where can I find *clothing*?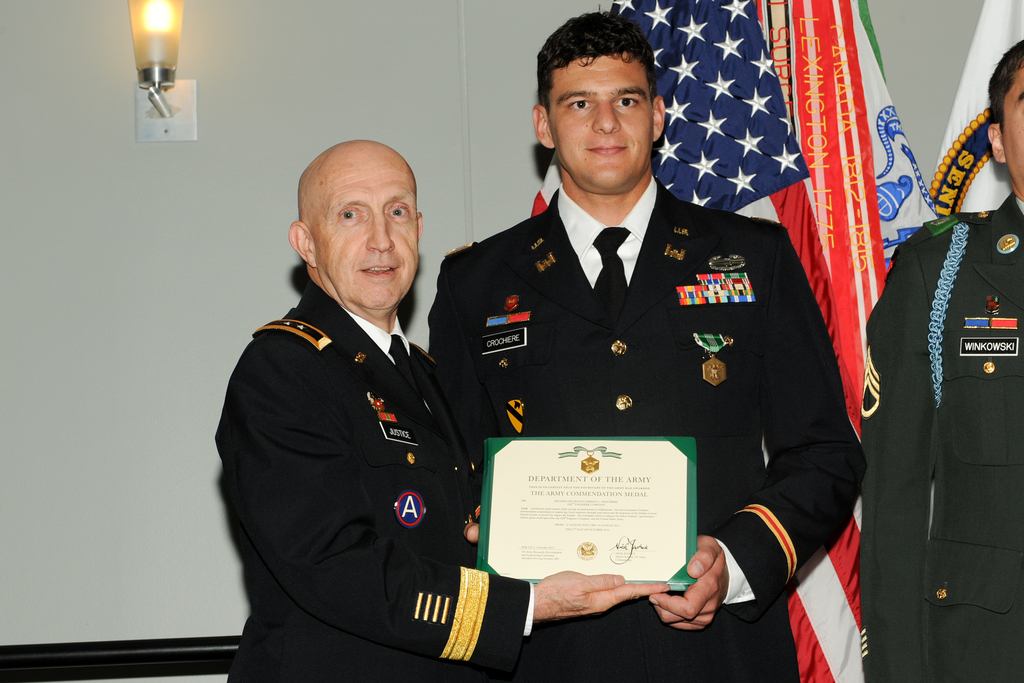
You can find it at {"left": 431, "top": 175, "right": 871, "bottom": 682}.
